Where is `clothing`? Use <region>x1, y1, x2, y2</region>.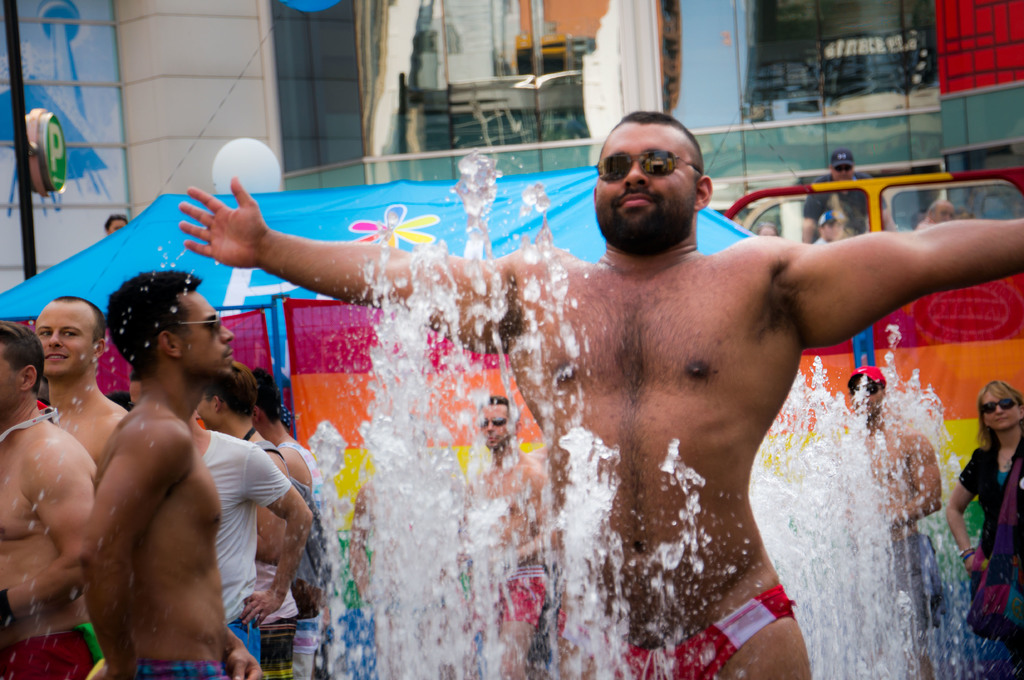
<region>952, 445, 1023, 679</region>.
